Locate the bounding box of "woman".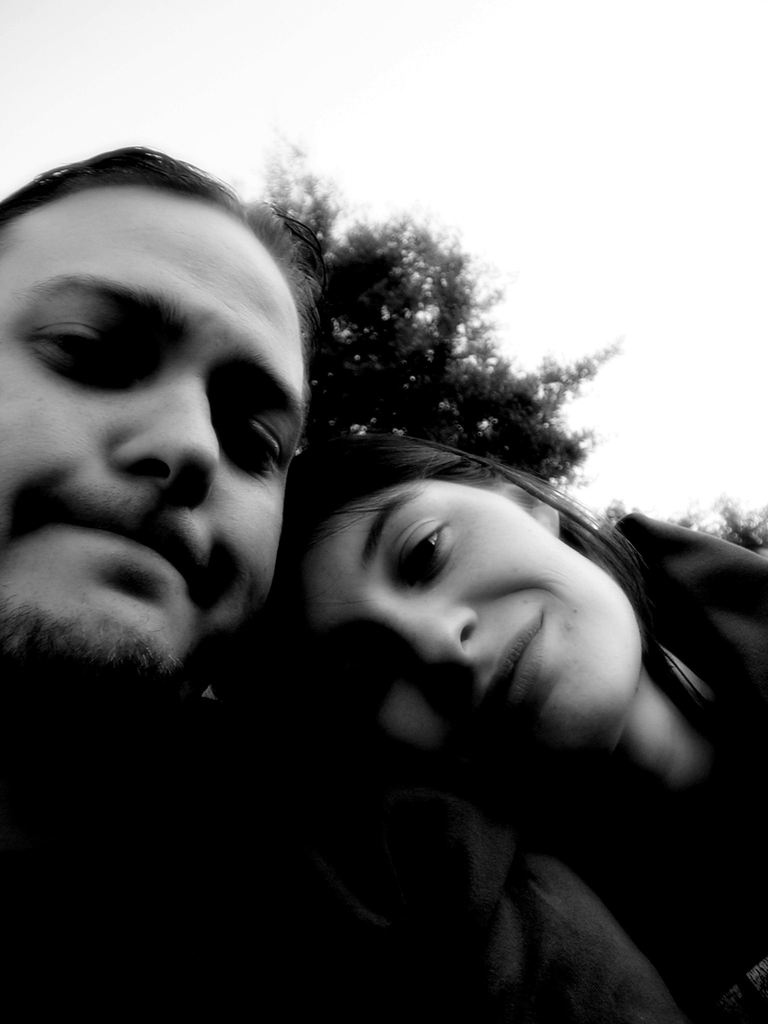
Bounding box: select_region(208, 433, 767, 1023).
